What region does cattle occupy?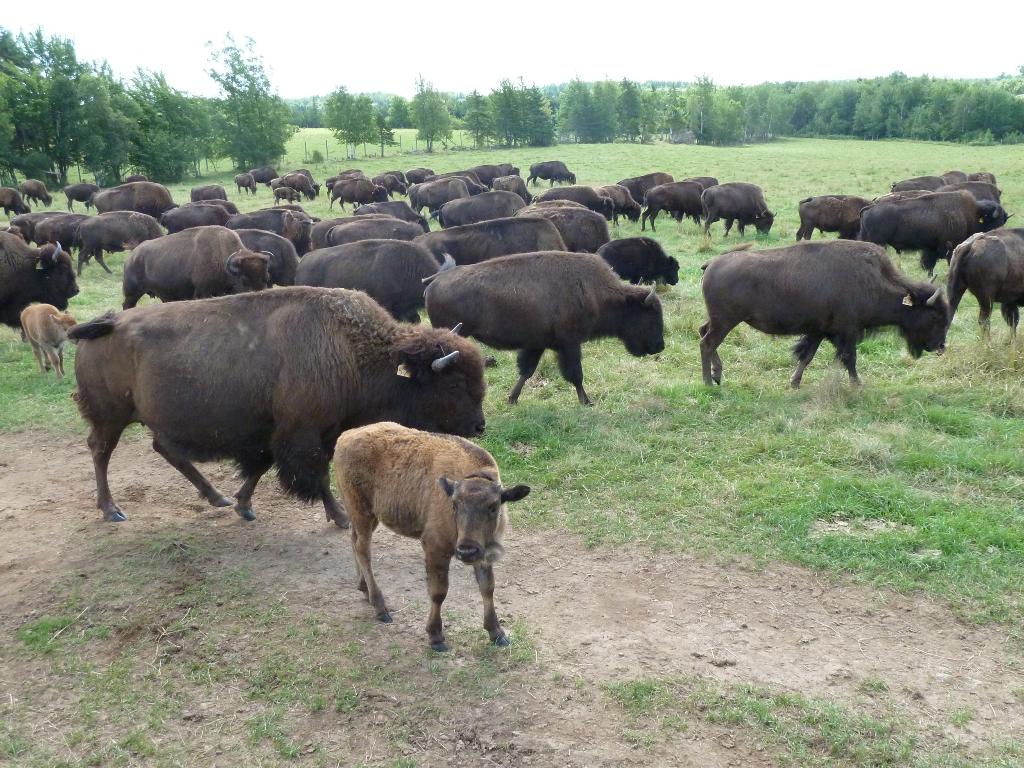
{"x1": 75, "y1": 287, "x2": 486, "y2": 521}.
